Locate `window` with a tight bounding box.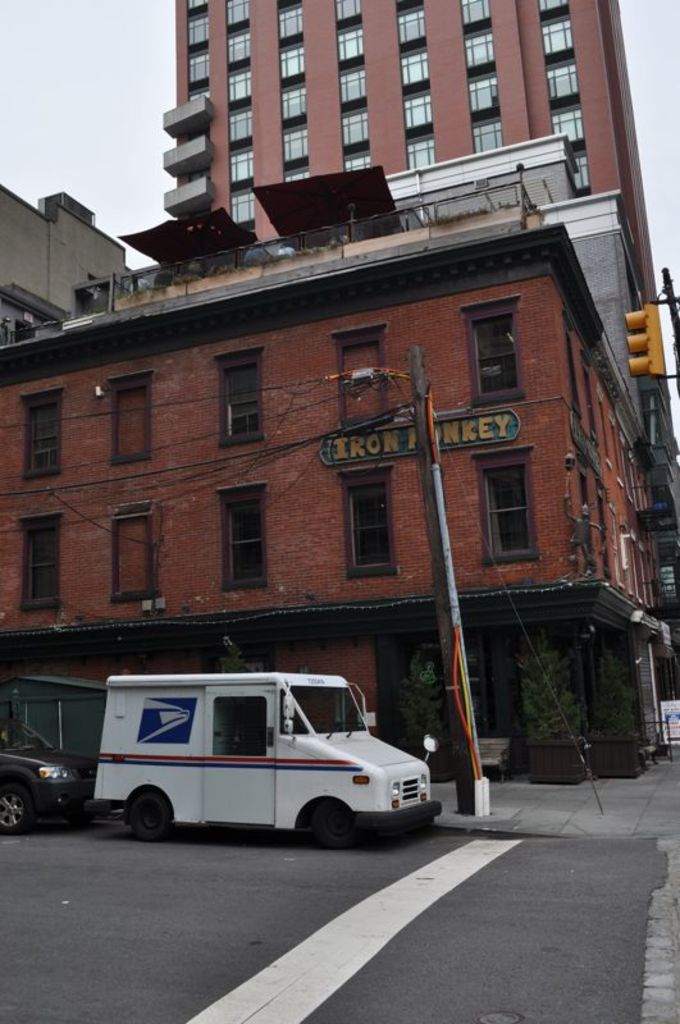
crop(184, 0, 210, 49).
